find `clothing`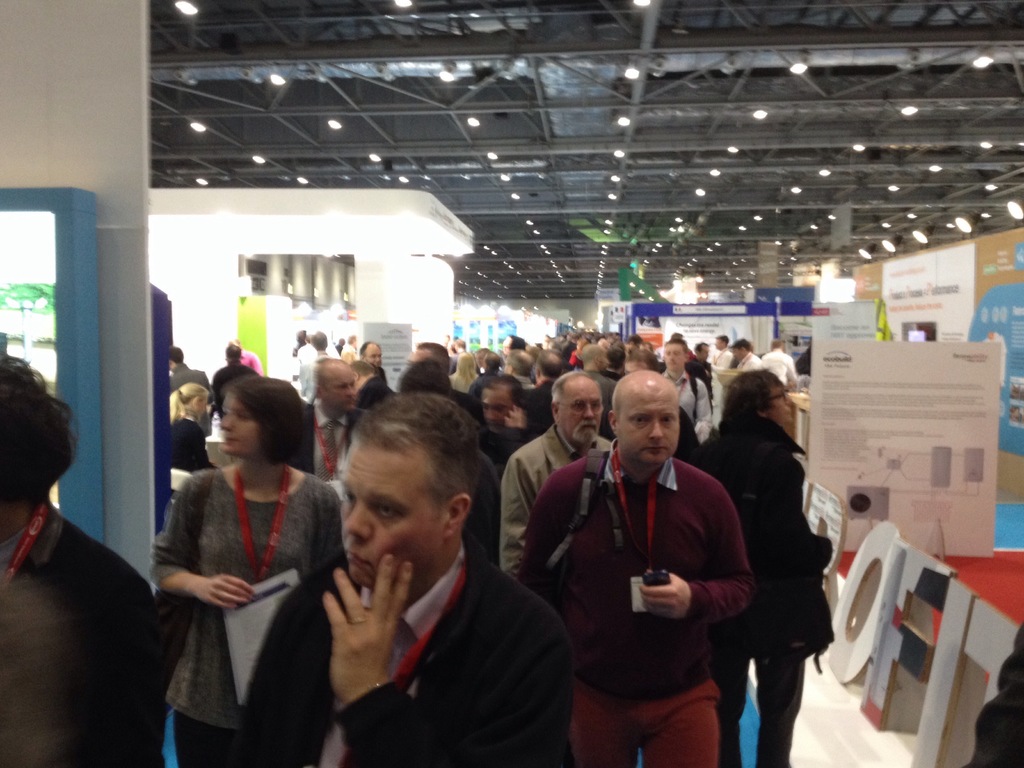
523/449/744/767
